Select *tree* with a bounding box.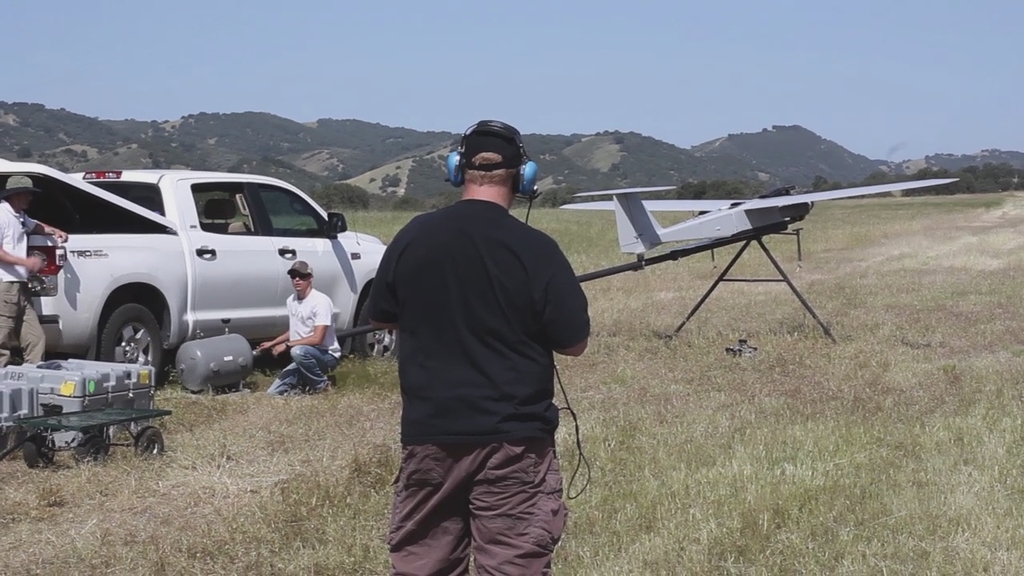
box=[330, 181, 368, 214].
